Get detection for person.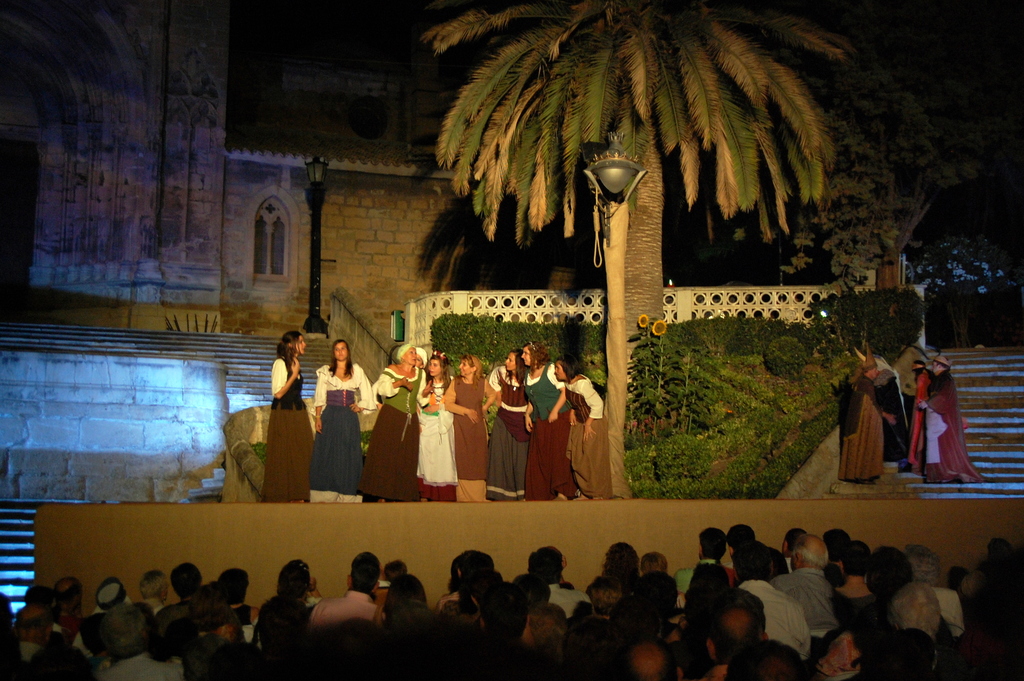
Detection: (left=481, top=351, right=535, bottom=495).
